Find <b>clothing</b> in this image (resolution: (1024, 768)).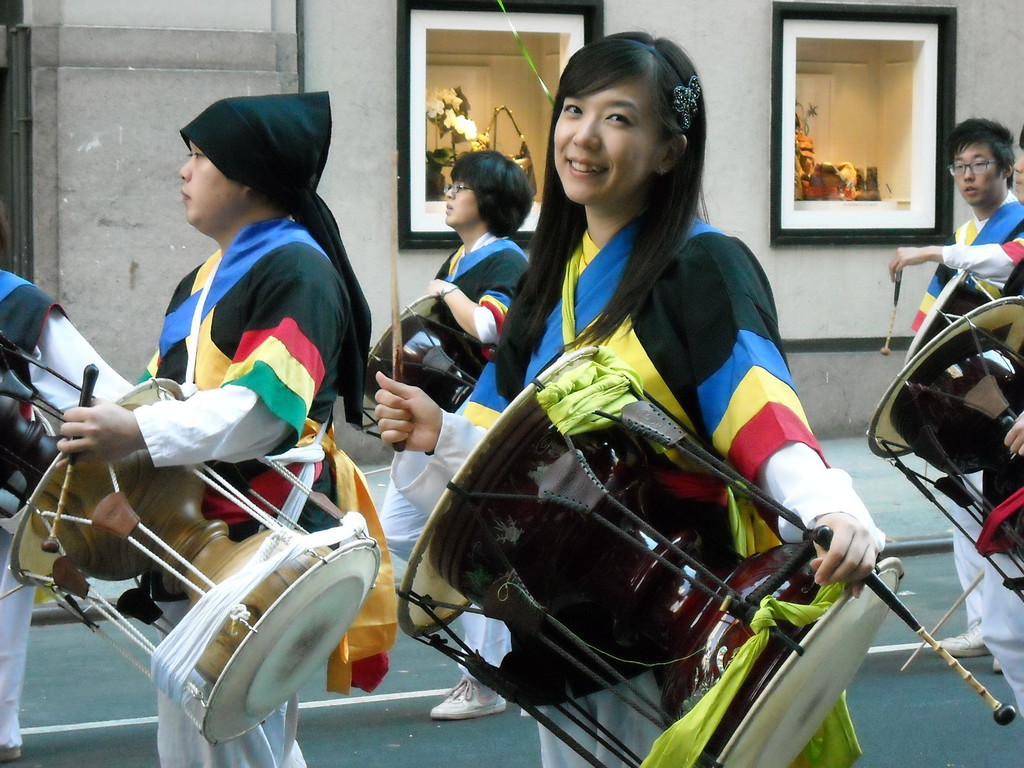
l=0, t=259, r=130, b=755.
